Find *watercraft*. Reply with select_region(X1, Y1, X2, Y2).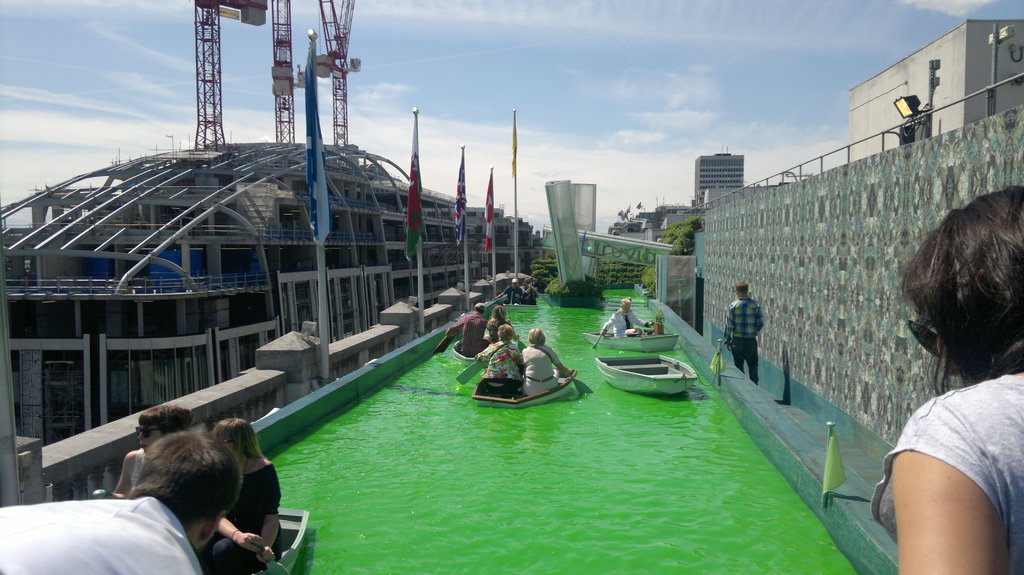
select_region(476, 363, 578, 402).
